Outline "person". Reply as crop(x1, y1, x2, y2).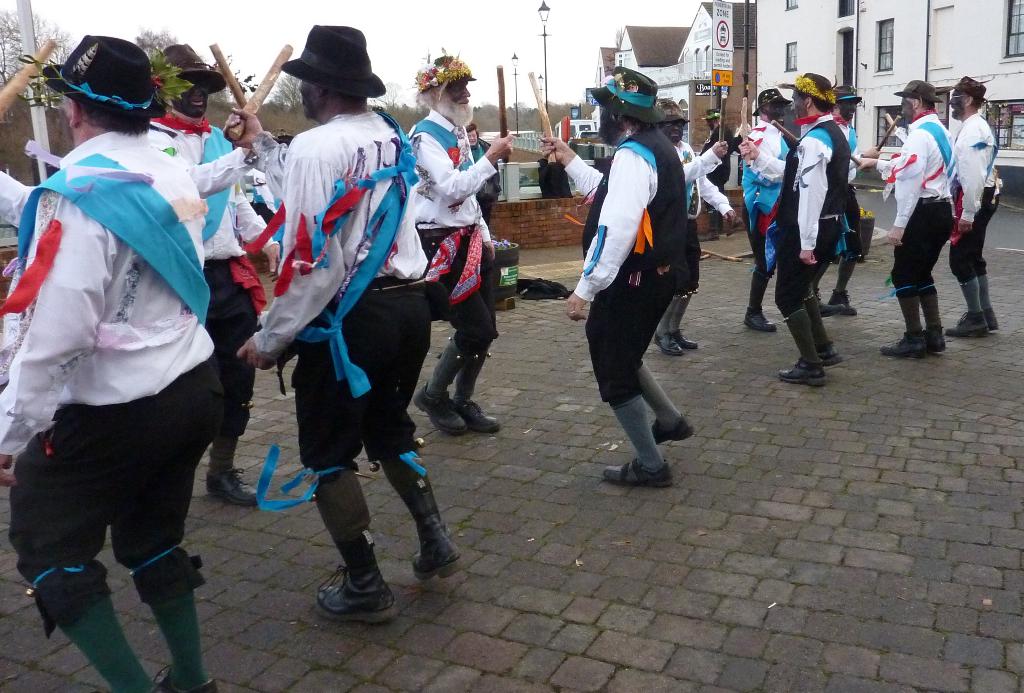
crop(646, 97, 744, 360).
